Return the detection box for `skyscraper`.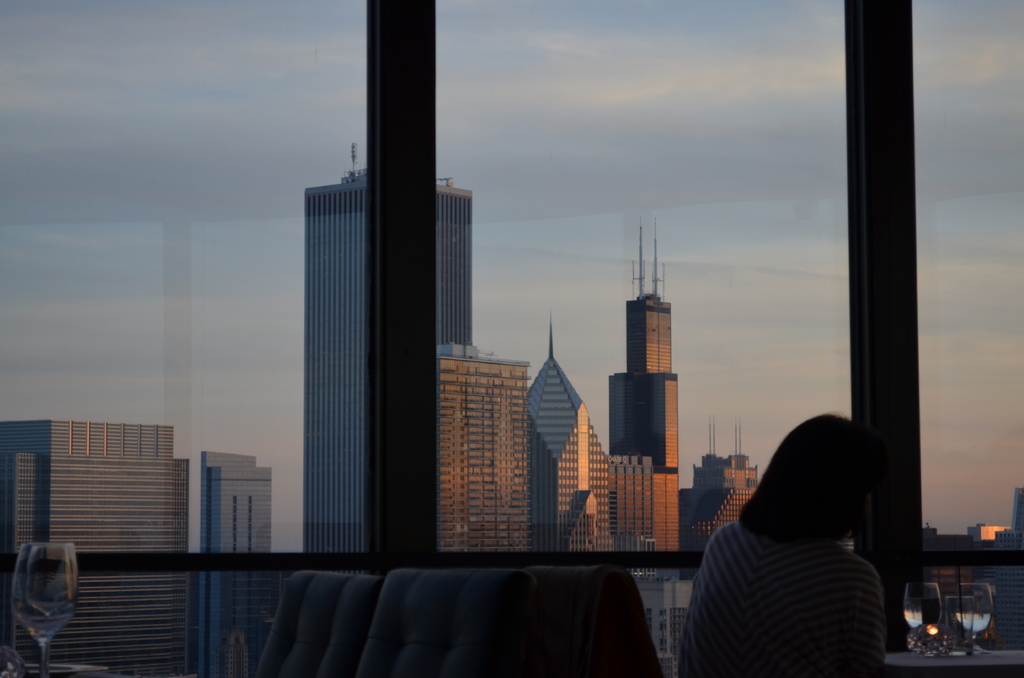
<bbox>432, 339, 533, 572</bbox>.
